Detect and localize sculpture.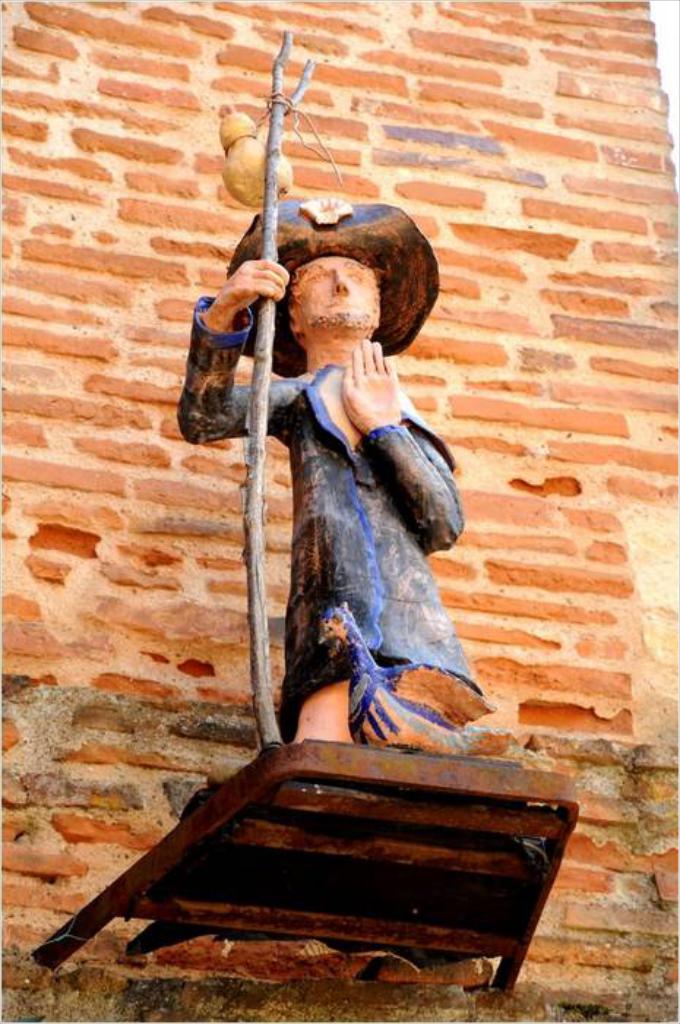
Localized at crop(205, 256, 484, 769).
